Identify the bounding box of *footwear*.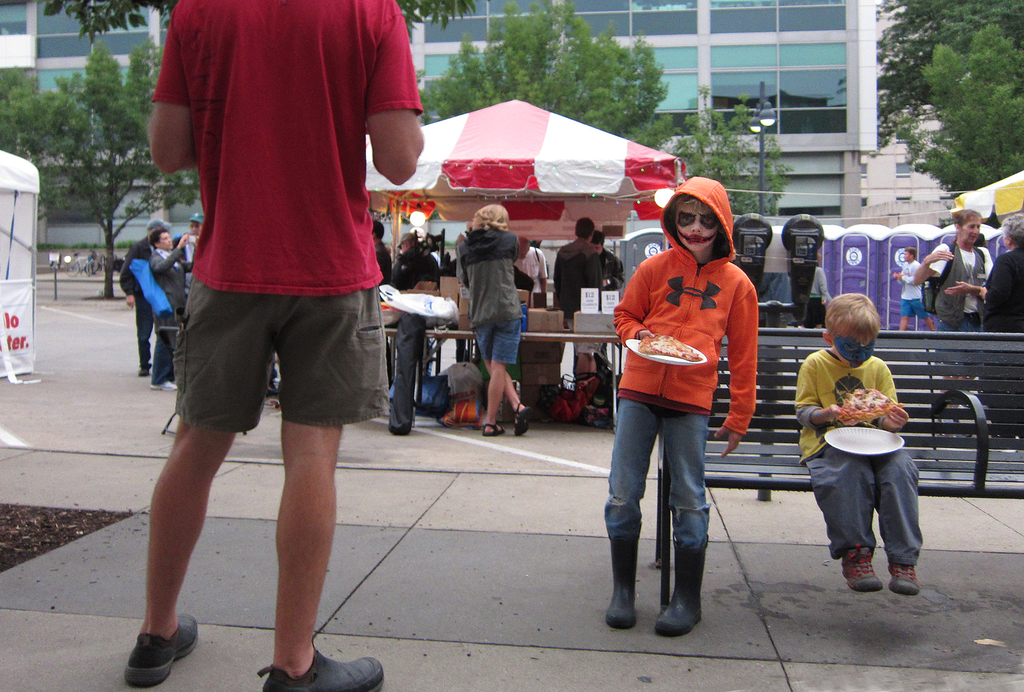
519, 408, 534, 440.
